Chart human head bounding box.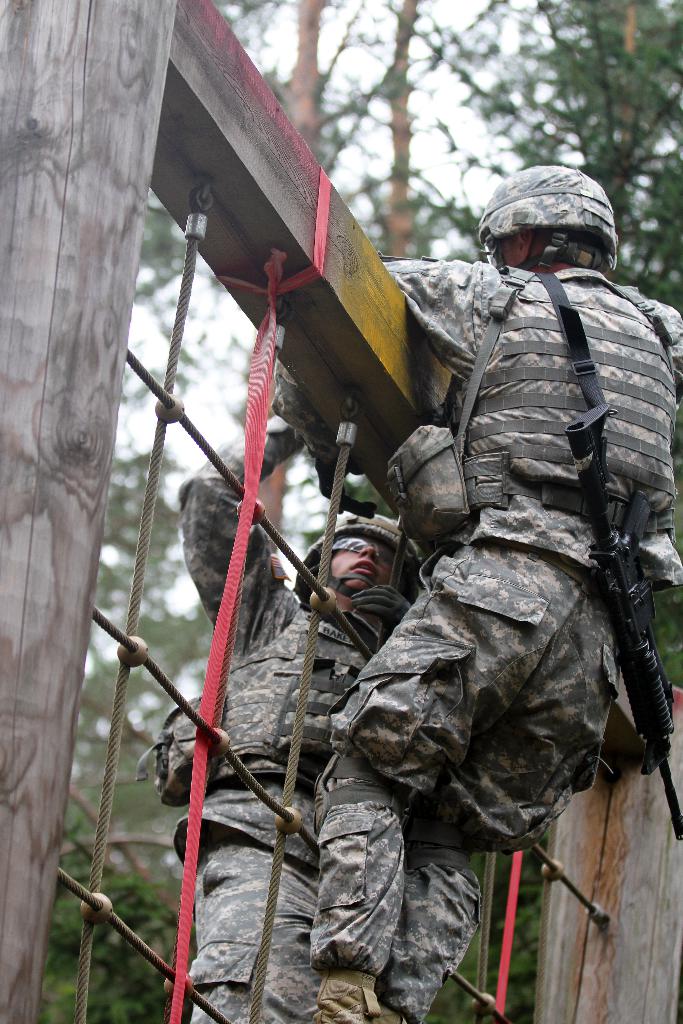
Charted: pyautogui.locateOnScreen(309, 515, 413, 623).
